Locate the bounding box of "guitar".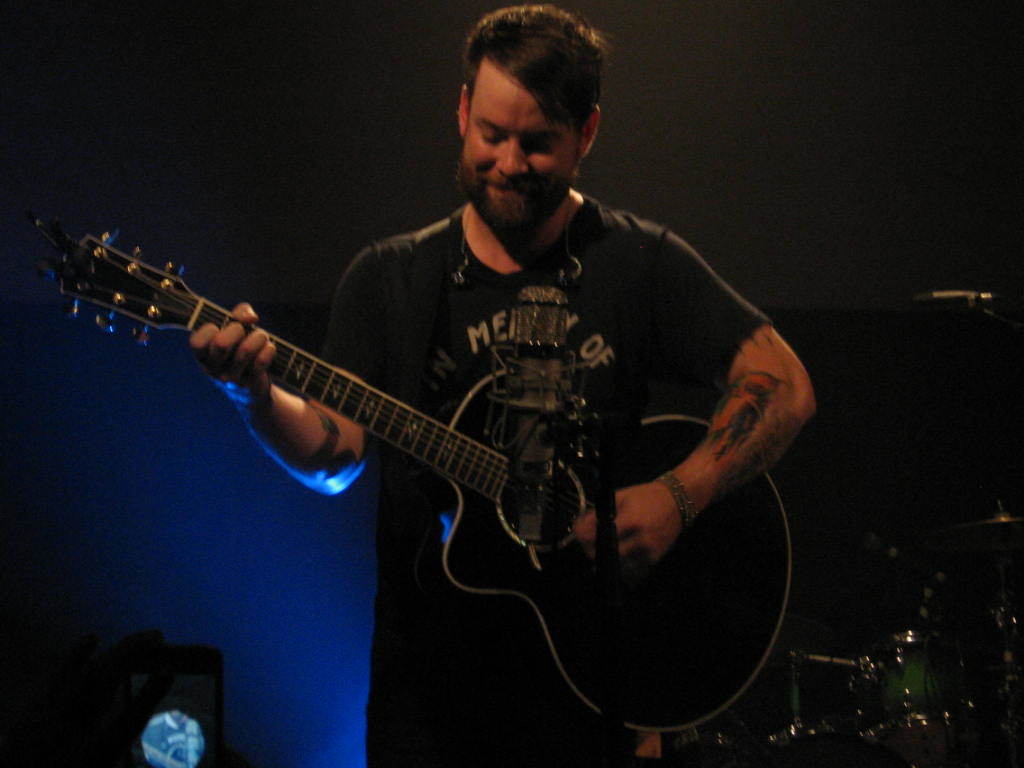
Bounding box: <region>17, 212, 799, 740</region>.
